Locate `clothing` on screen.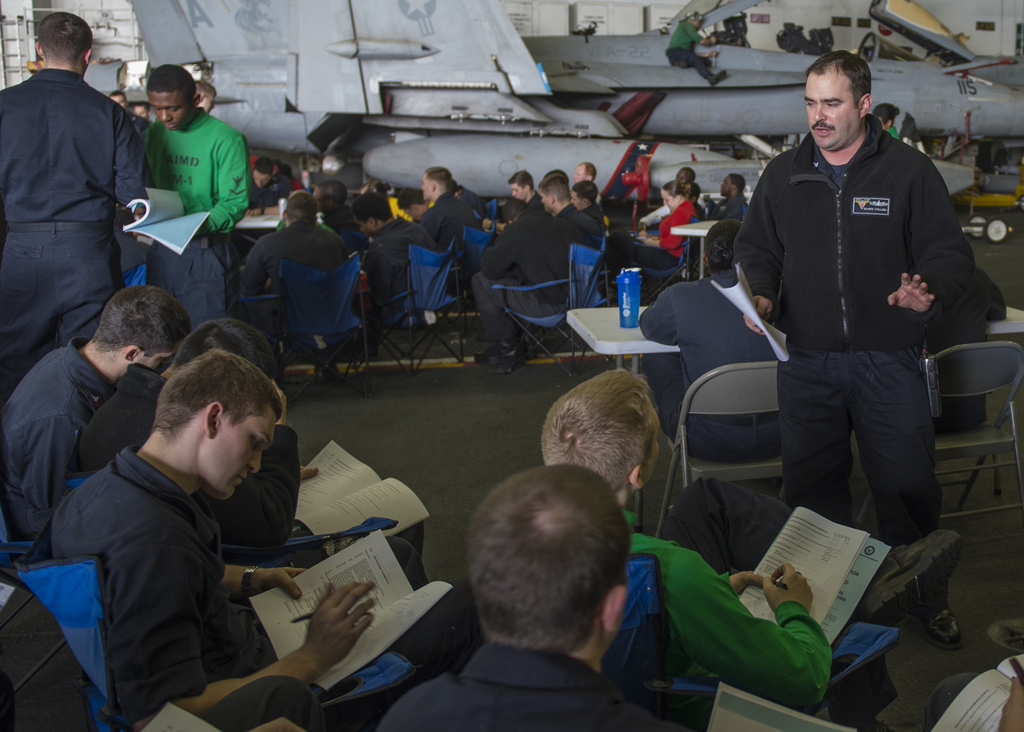
On screen at 200, 674, 333, 731.
